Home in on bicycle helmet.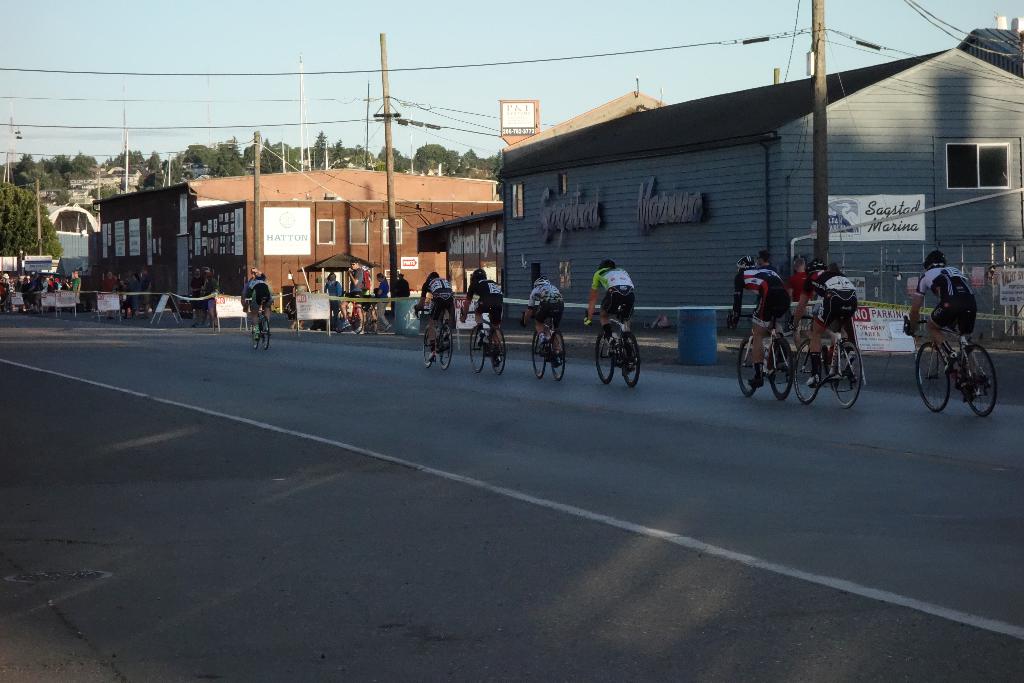
Homed in at locate(472, 268, 486, 279).
